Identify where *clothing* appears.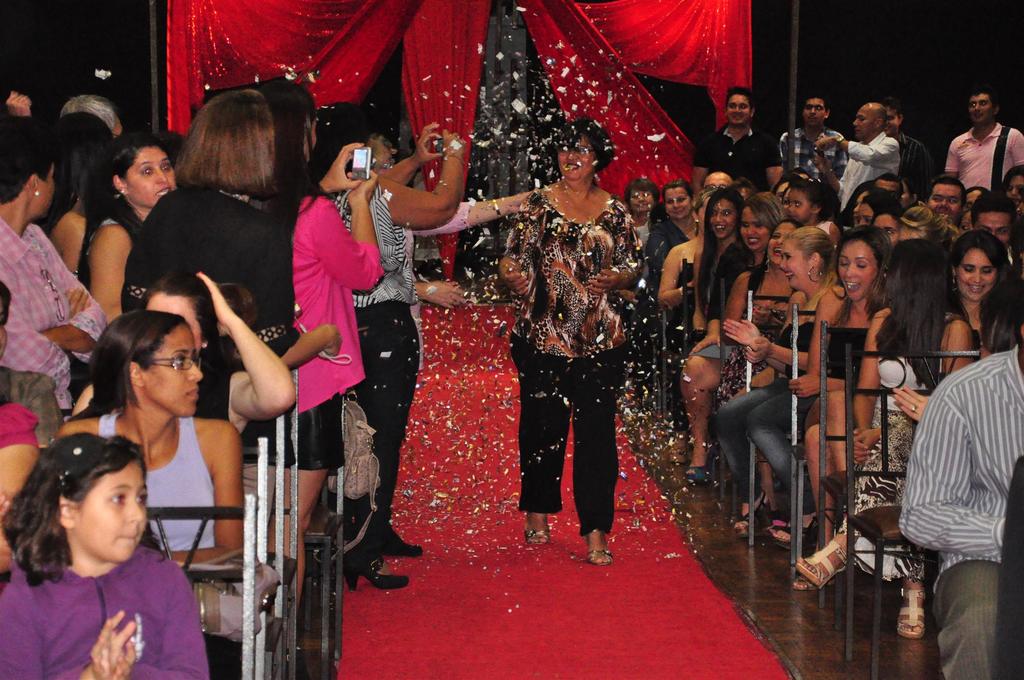
Appears at {"x1": 325, "y1": 184, "x2": 422, "y2": 544}.
